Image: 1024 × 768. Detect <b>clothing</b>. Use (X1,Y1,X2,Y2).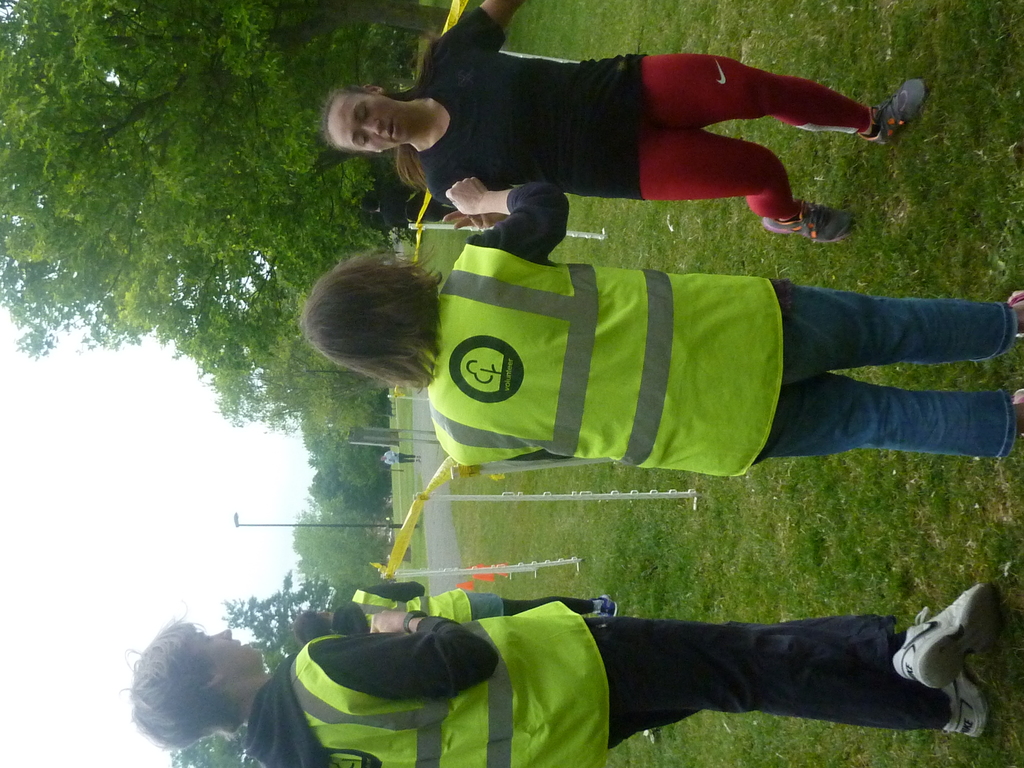
(434,189,1013,470).
